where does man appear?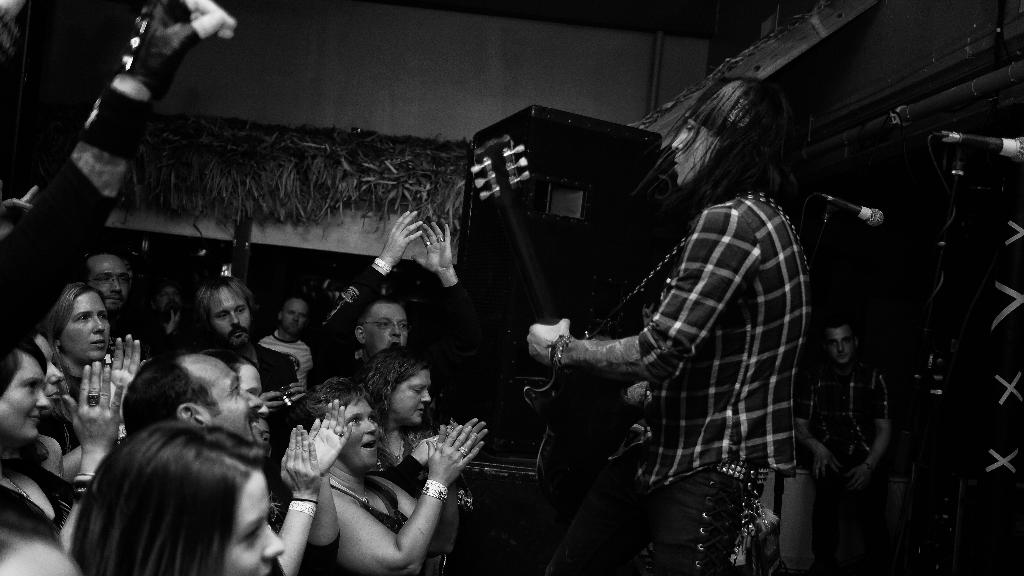
Appears at box=[122, 352, 287, 575].
